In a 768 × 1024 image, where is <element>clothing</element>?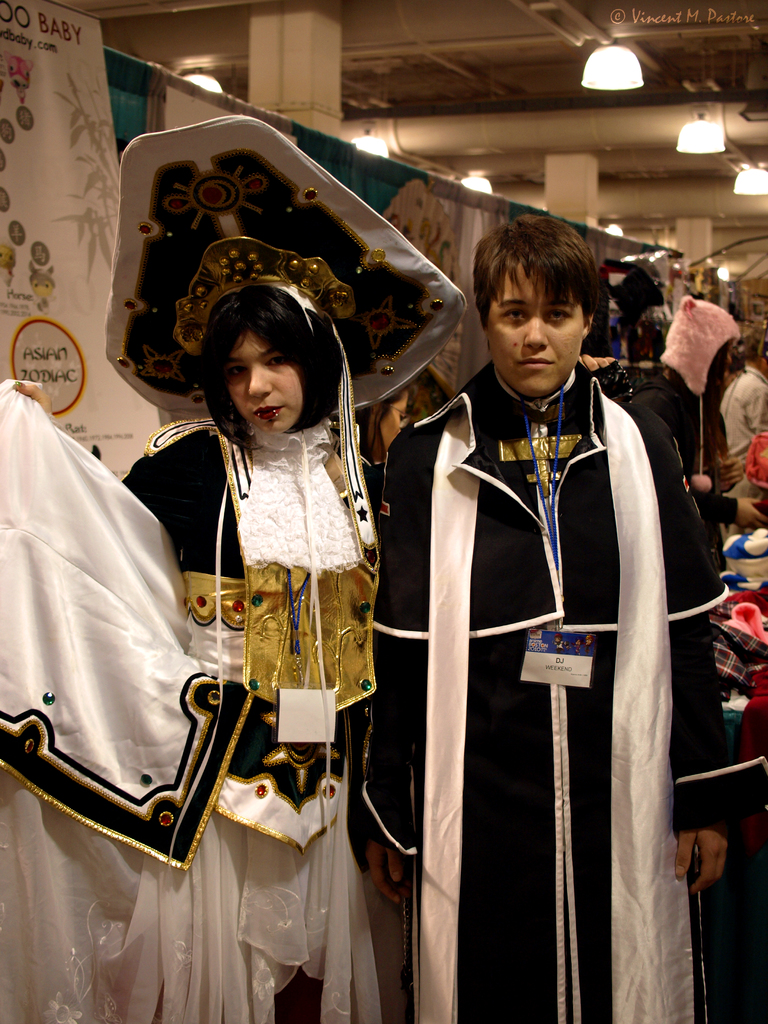
718 375 765 471.
